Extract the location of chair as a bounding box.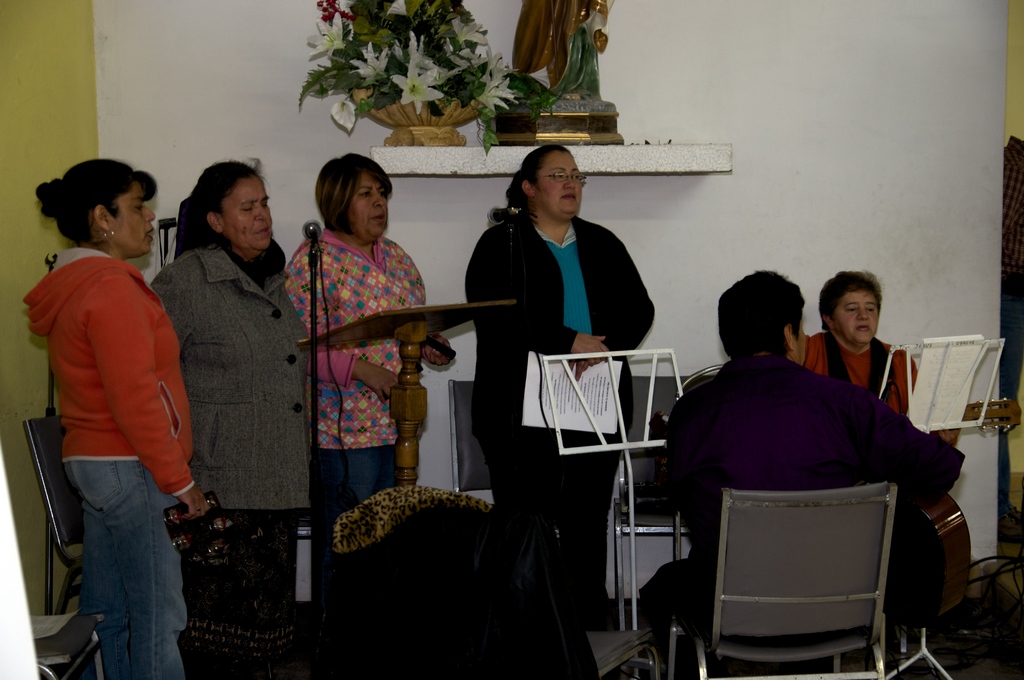
detection(22, 412, 88, 619).
